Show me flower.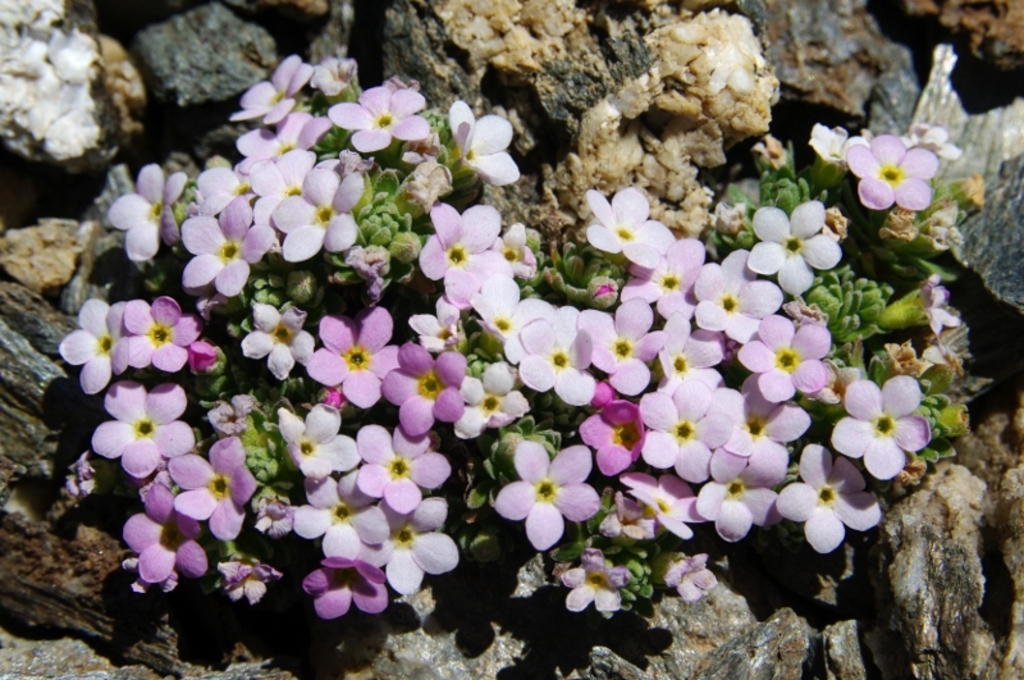
flower is here: [x1=209, y1=397, x2=260, y2=439].
